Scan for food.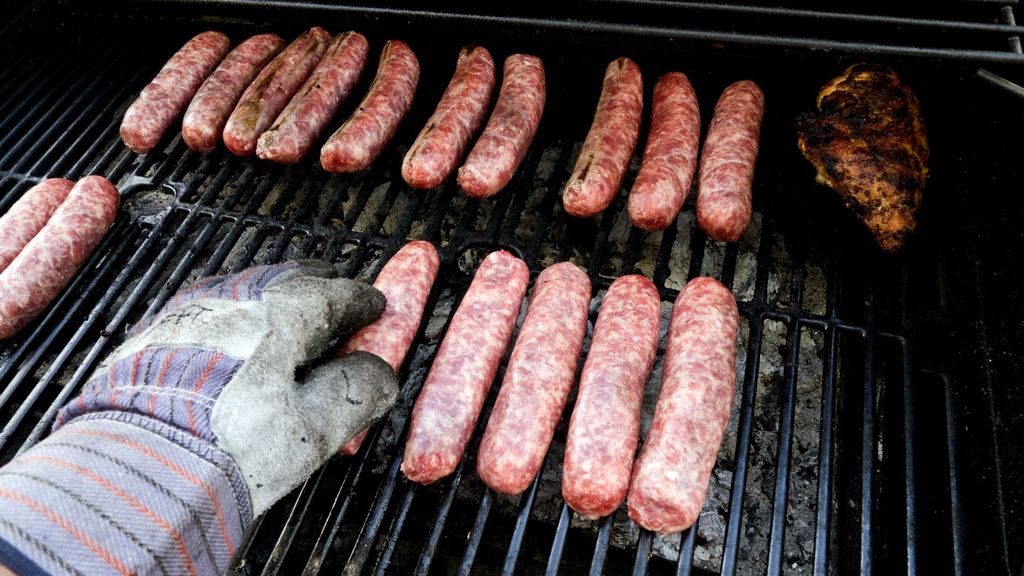
Scan result: (left=320, top=38, right=422, bottom=170).
